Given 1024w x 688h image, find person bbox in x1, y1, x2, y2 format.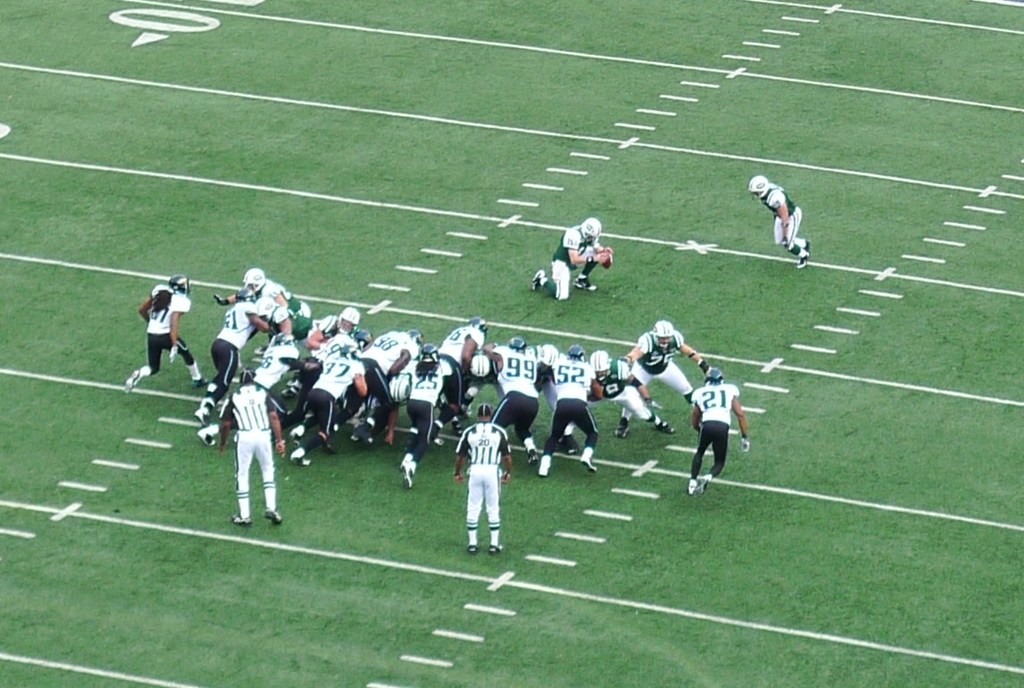
310, 312, 369, 344.
